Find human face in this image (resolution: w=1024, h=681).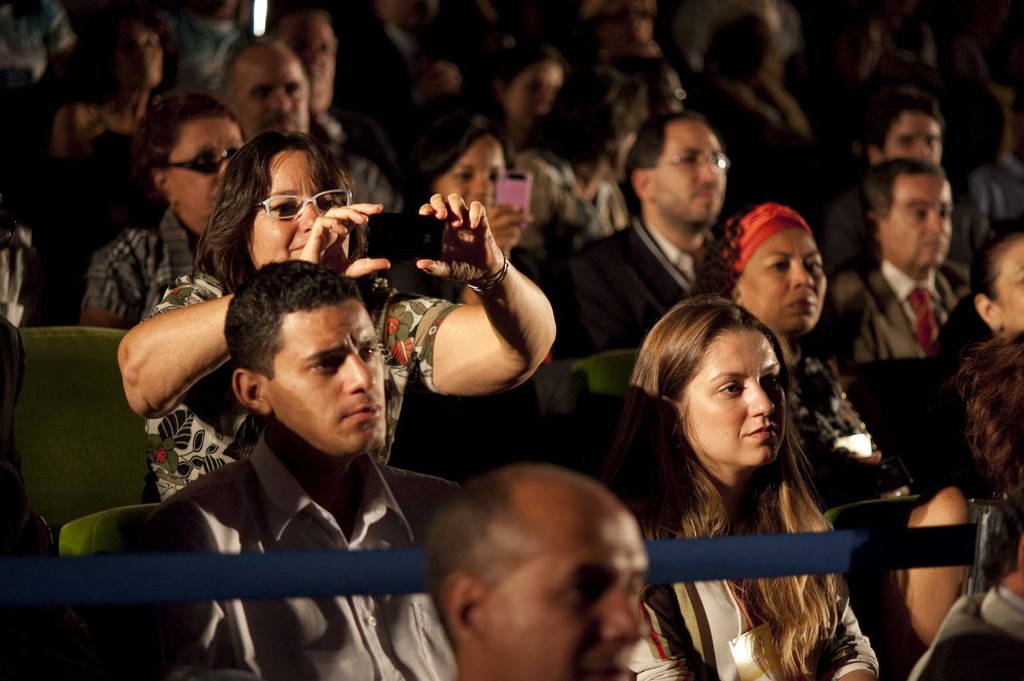
bbox=(509, 60, 564, 128).
